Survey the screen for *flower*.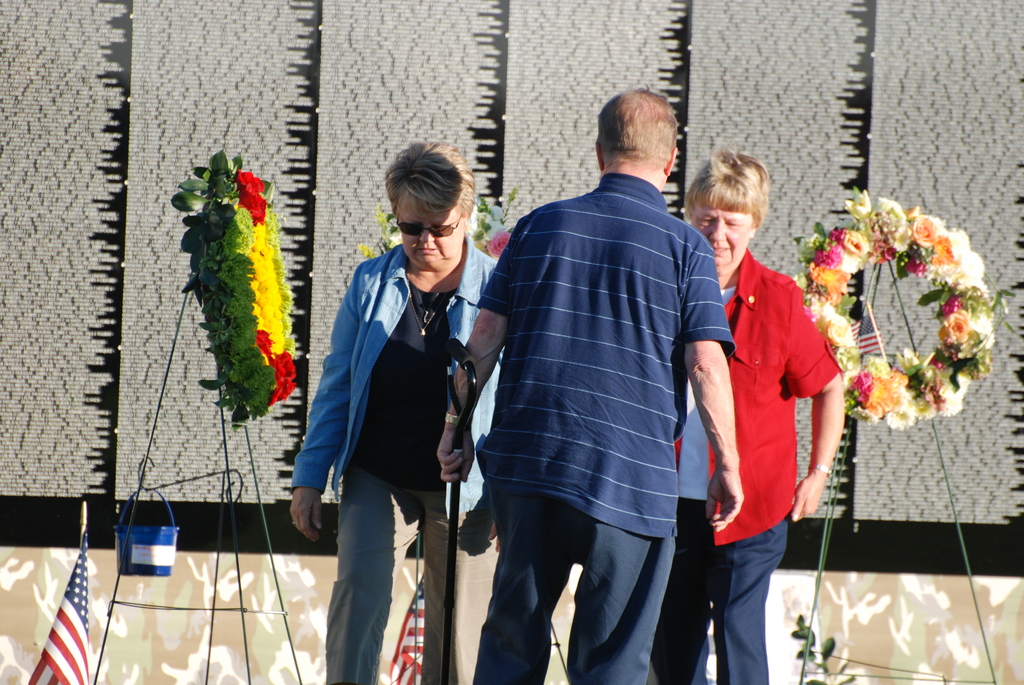
Survey found: BBox(488, 230, 511, 255).
